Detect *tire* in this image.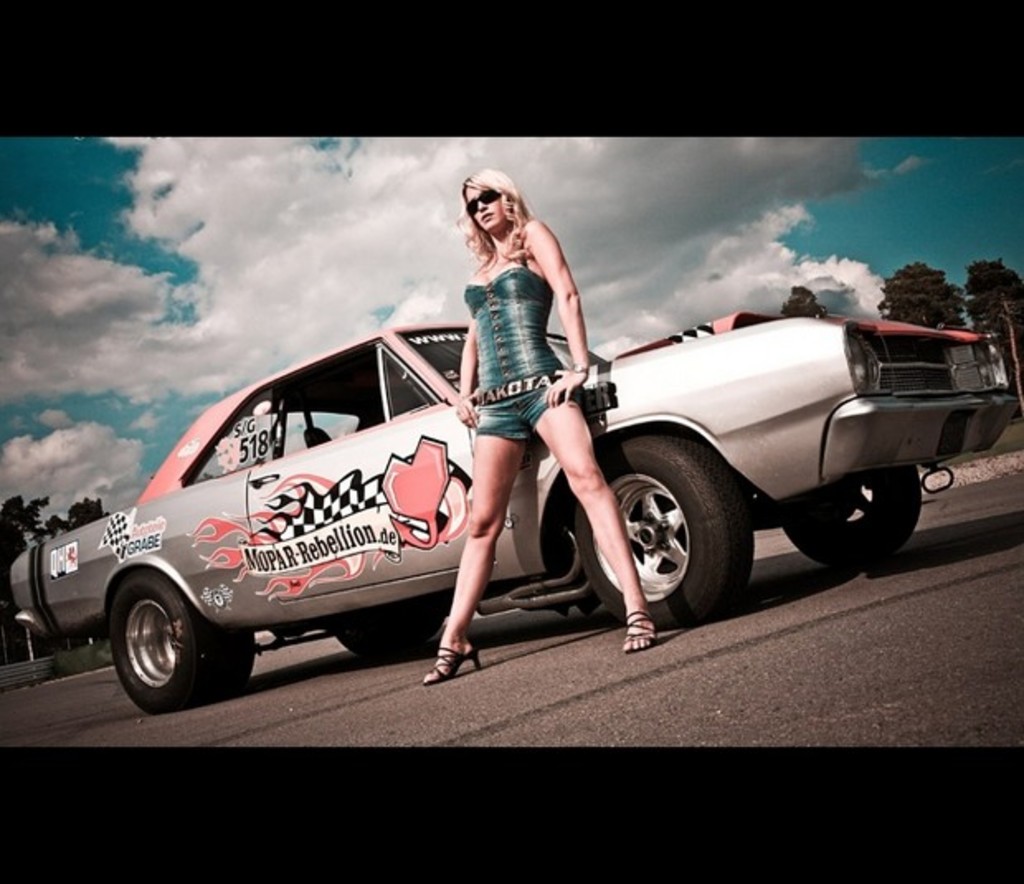
Detection: {"left": 595, "top": 438, "right": 755, "bottom": 638}.
